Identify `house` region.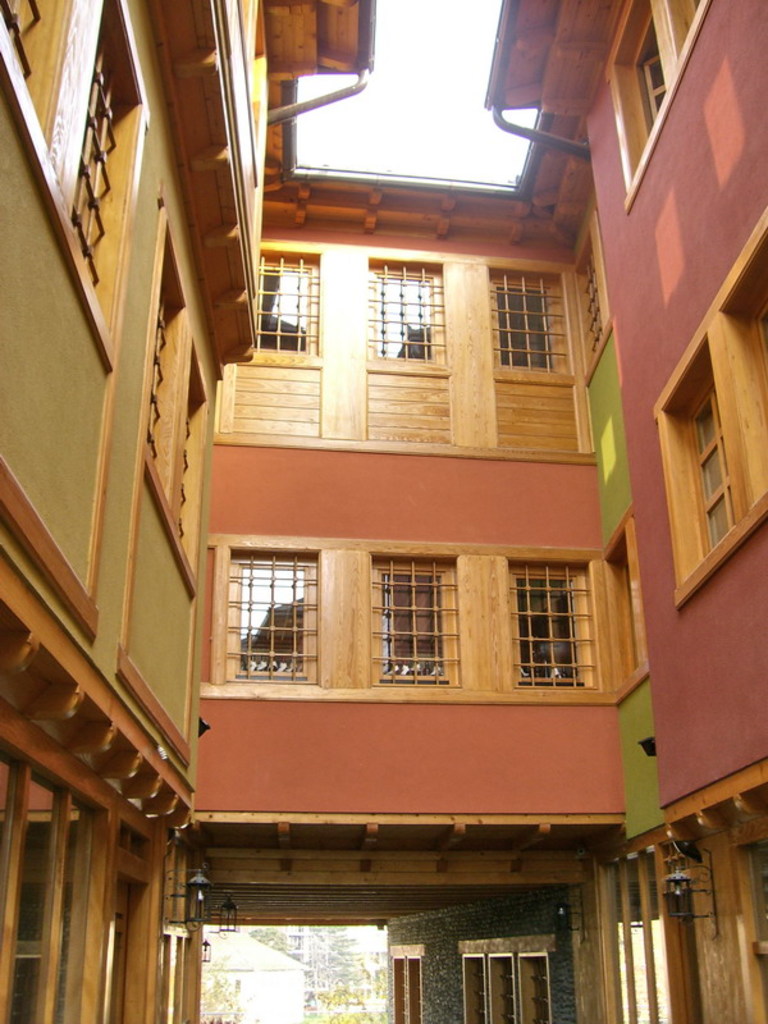
Region: select_region(207, 925, 306, 1023).
